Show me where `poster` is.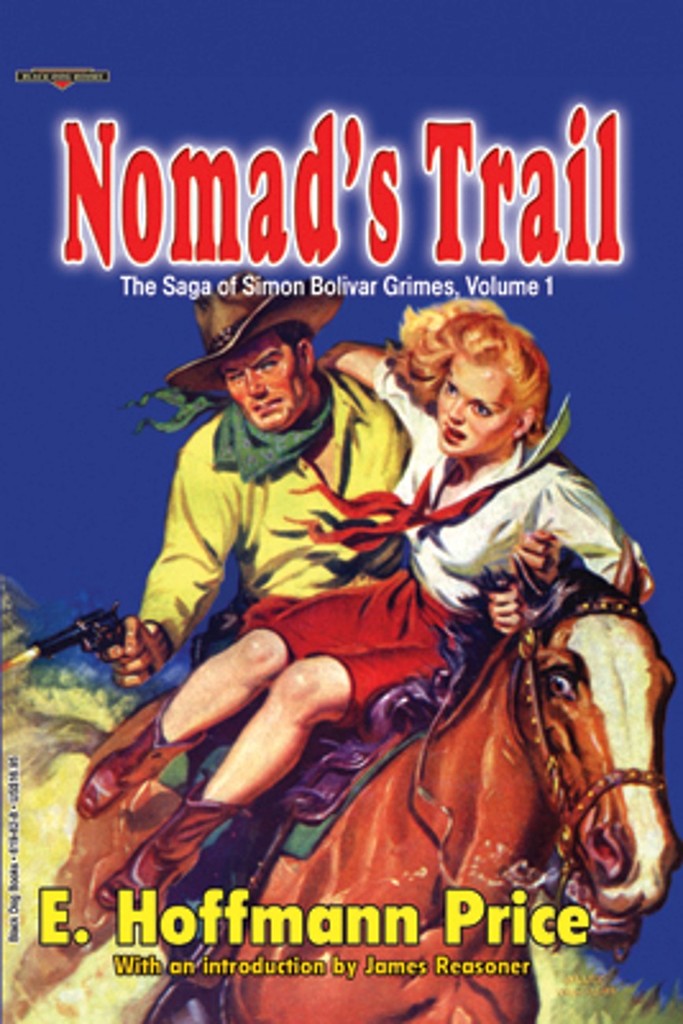
`poster` is at left=0, top=2, right=682, bottom=1023.
